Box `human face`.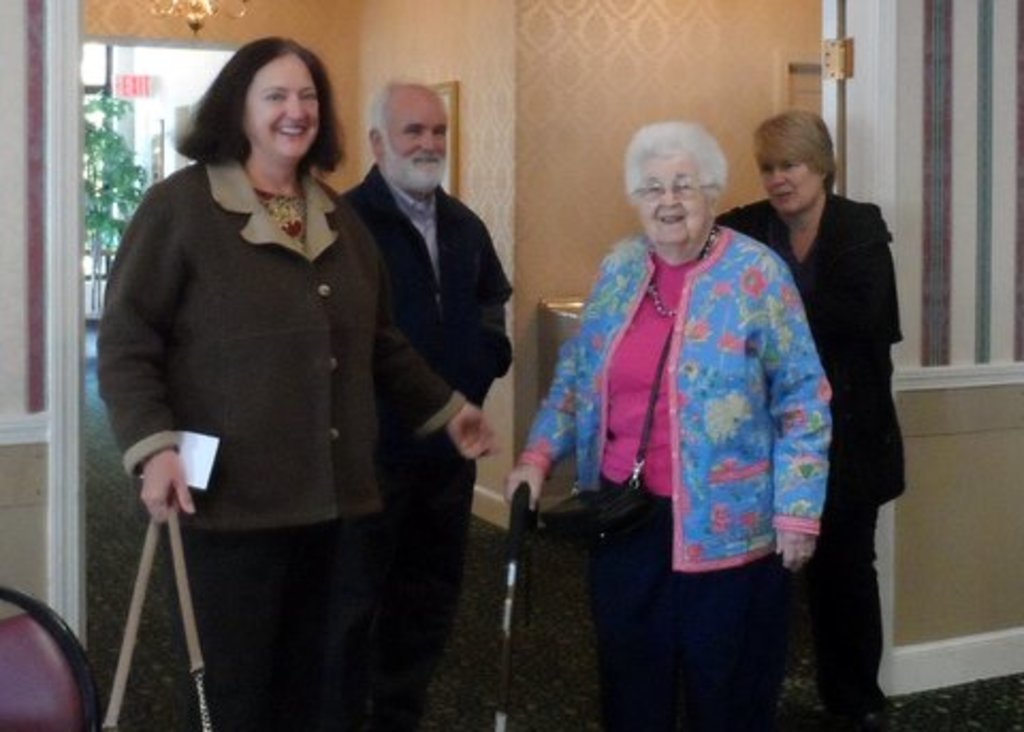
<region>755, 154, 819, 211</region>.
